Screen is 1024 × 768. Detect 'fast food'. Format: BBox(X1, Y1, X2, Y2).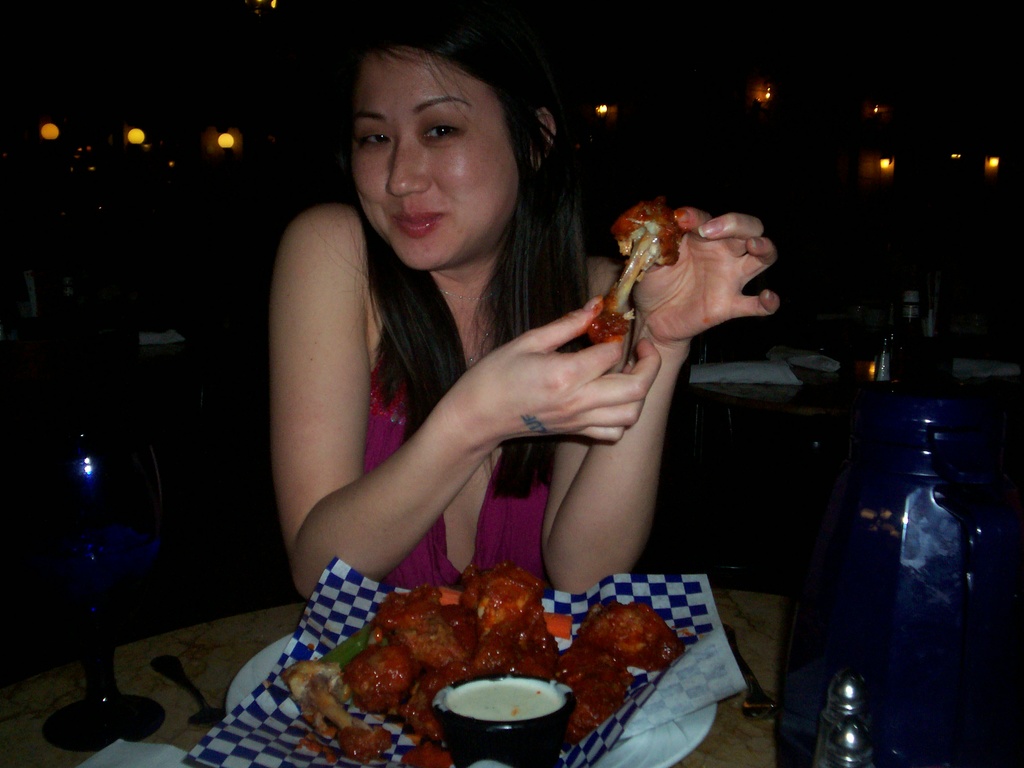
BBox(404, 691, 444, 737).
